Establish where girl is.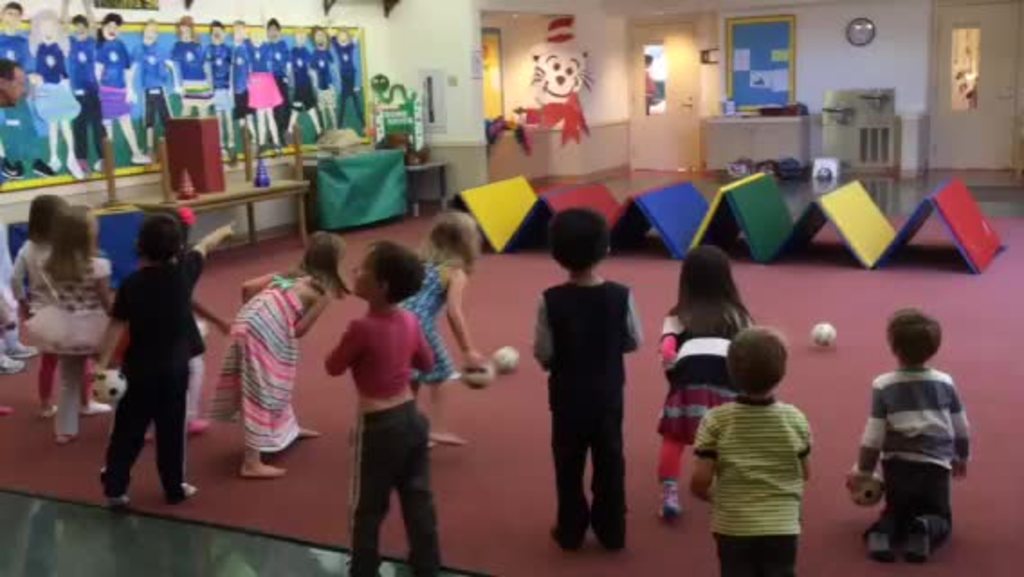
Established at region(393, 204, 489, 447).
